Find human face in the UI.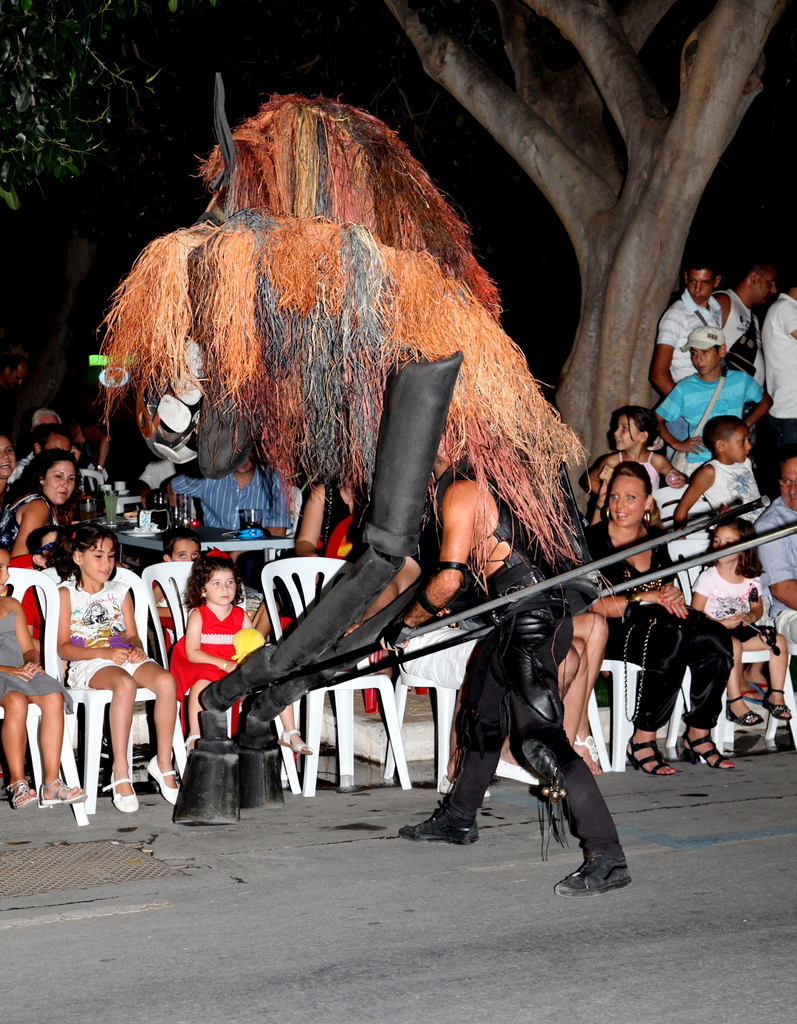
UI element at select_region(688, 268, 715, 304).
